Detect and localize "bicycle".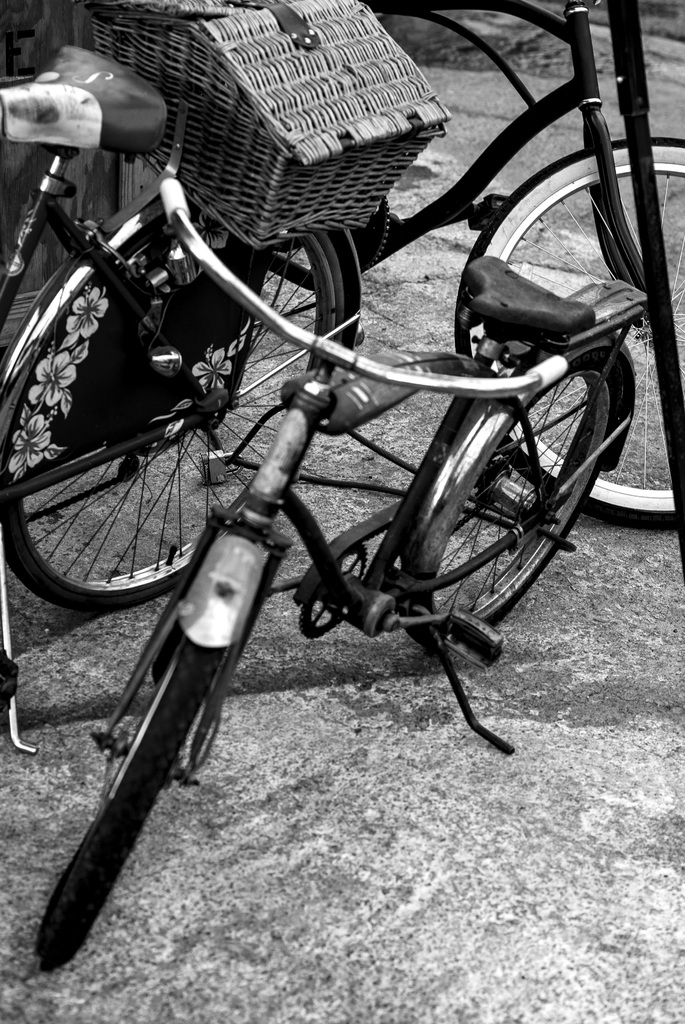
Localized at l=0, t=41, r=366, b=758.
